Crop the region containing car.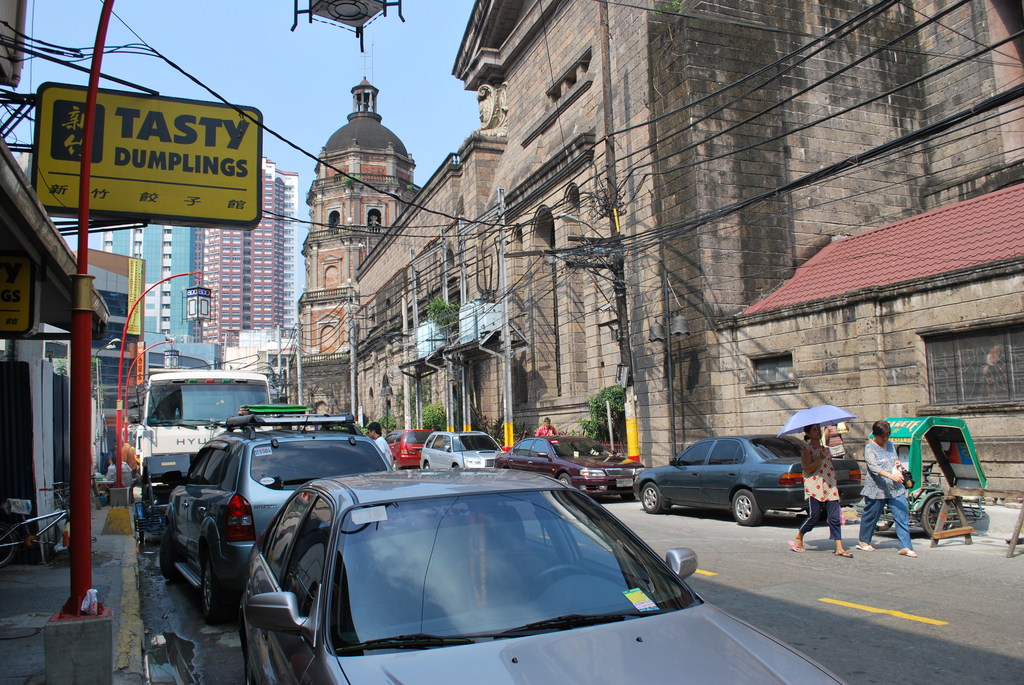
Crop region: 415,427,513,474.
